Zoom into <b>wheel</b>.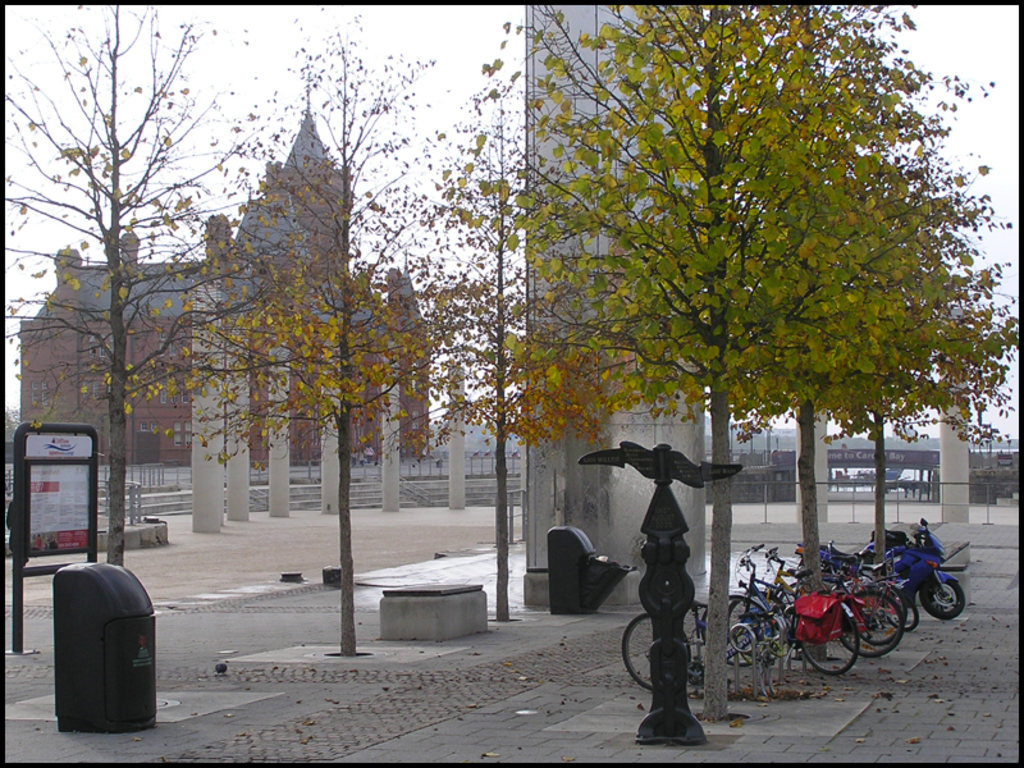
Zoom target: BBox(778, 582, 806, 632).
